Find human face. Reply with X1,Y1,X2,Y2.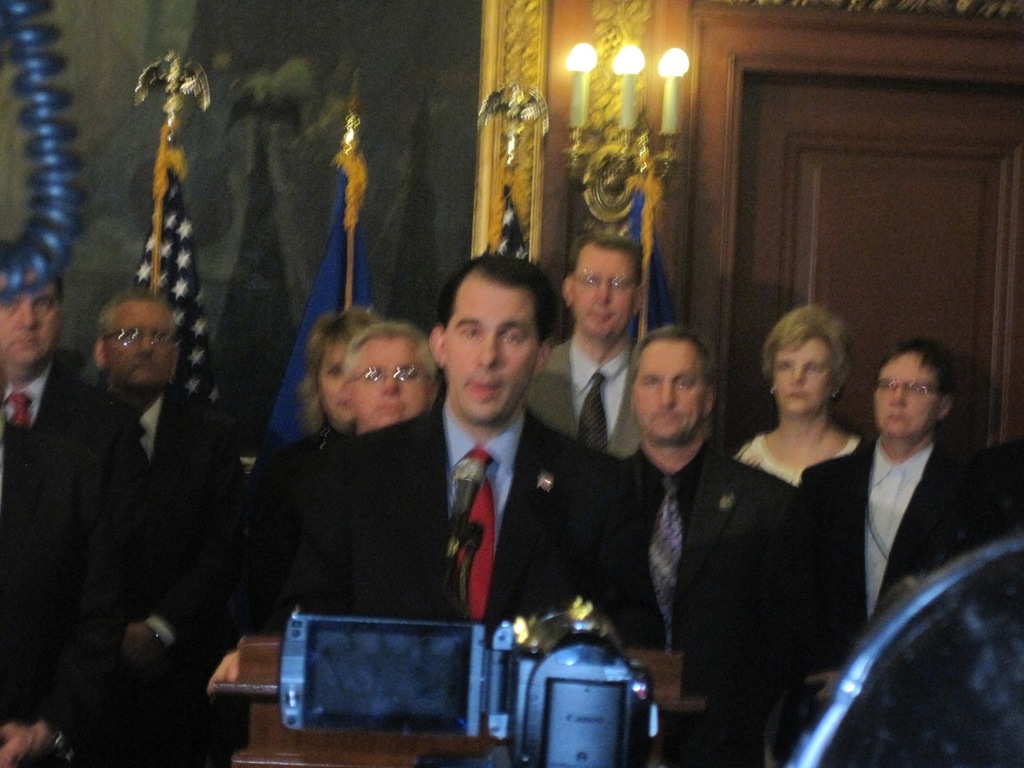
318,336,350,426.
